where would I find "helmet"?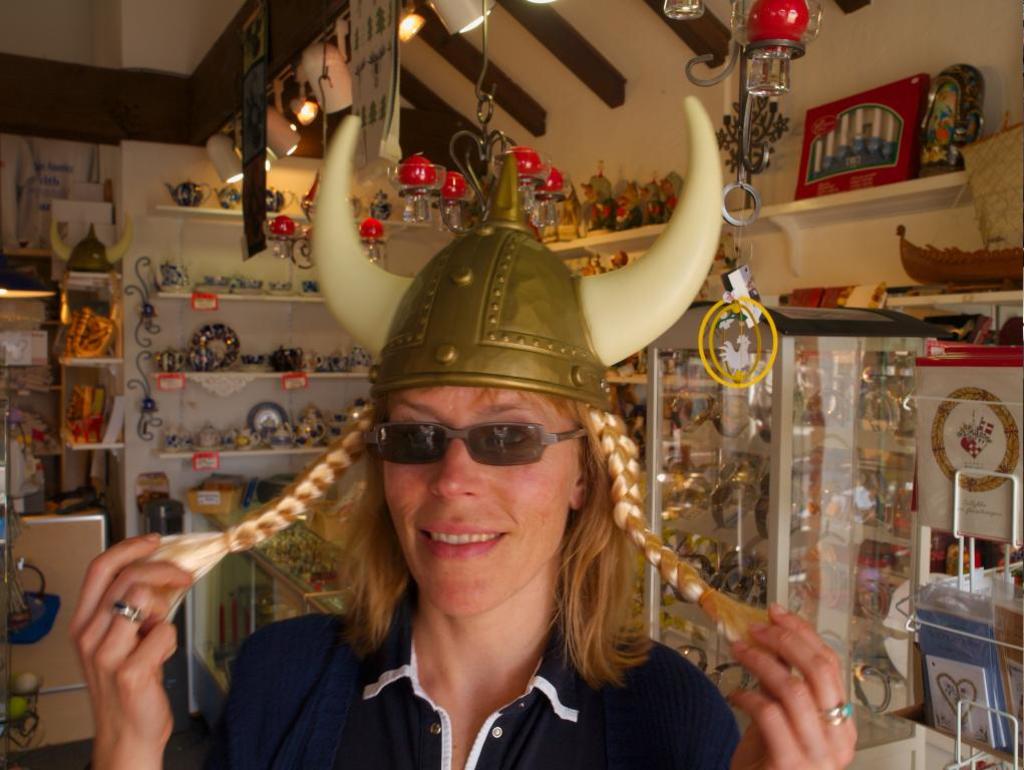
At [43,215,140,330].
